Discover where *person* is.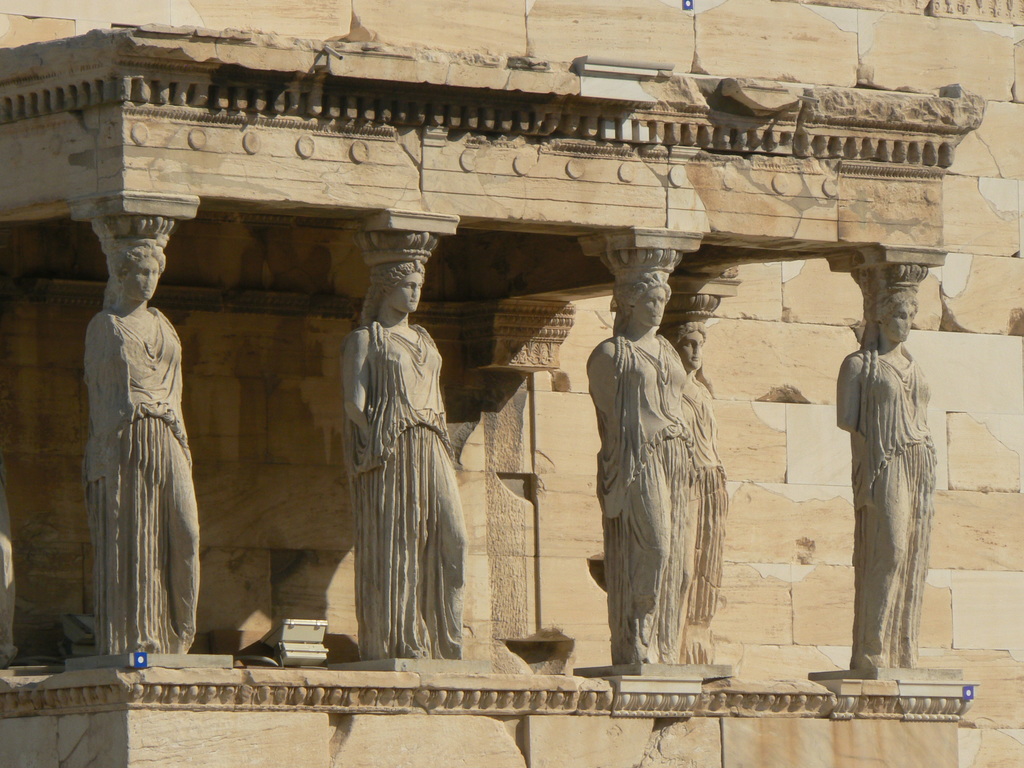
Discovered at bbox=[326, 243, 466, 690].
